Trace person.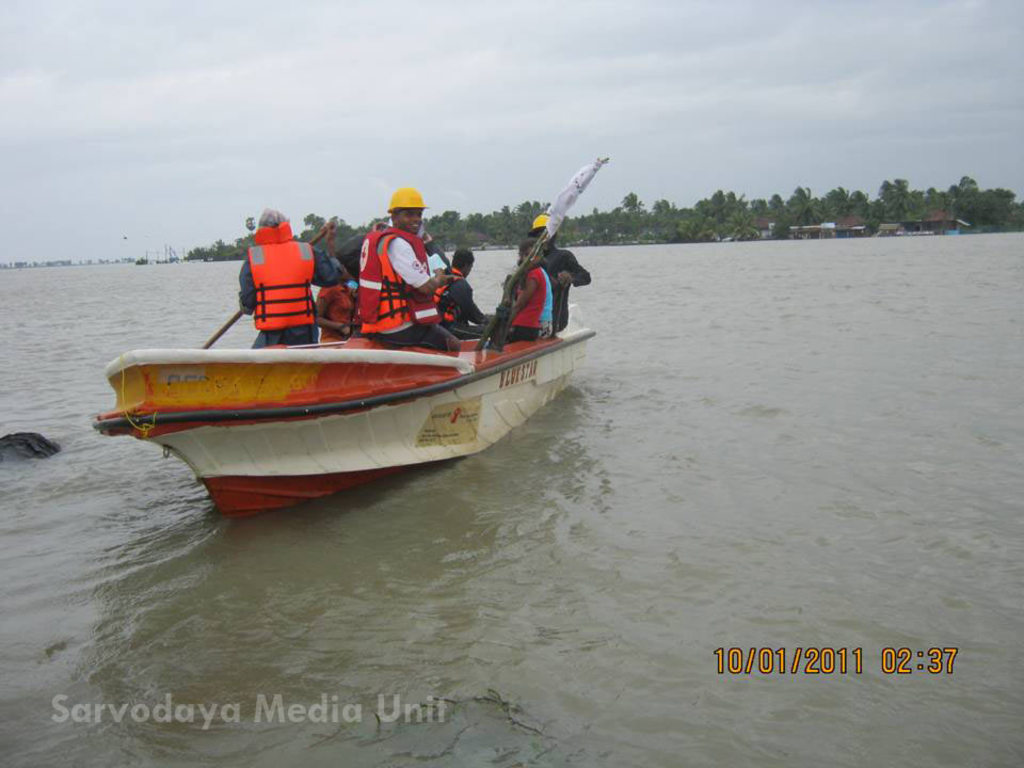
Traced to region(497, 241, 555, 343).
